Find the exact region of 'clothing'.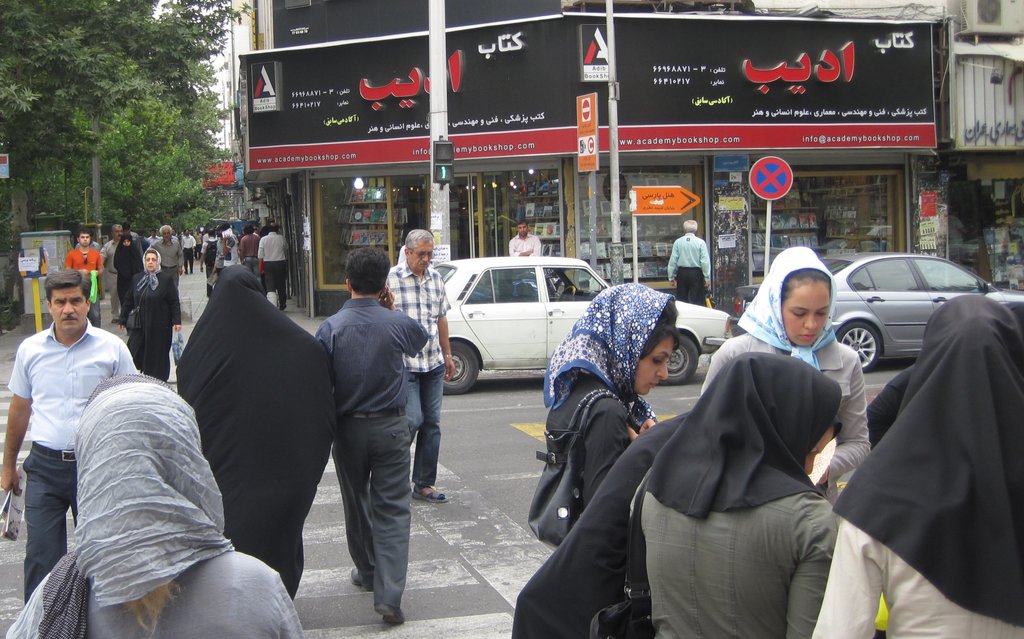
Exact region: locate(666, 231, 708, 306).
